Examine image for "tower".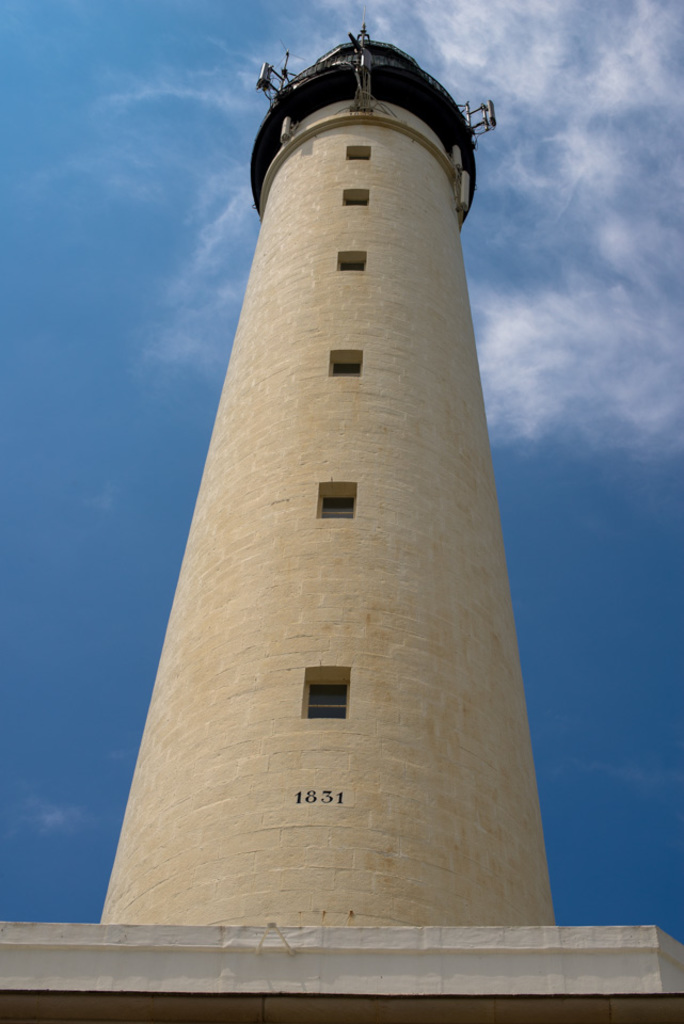
Examination result: left=76, top=65, right=572, bottom=934.
